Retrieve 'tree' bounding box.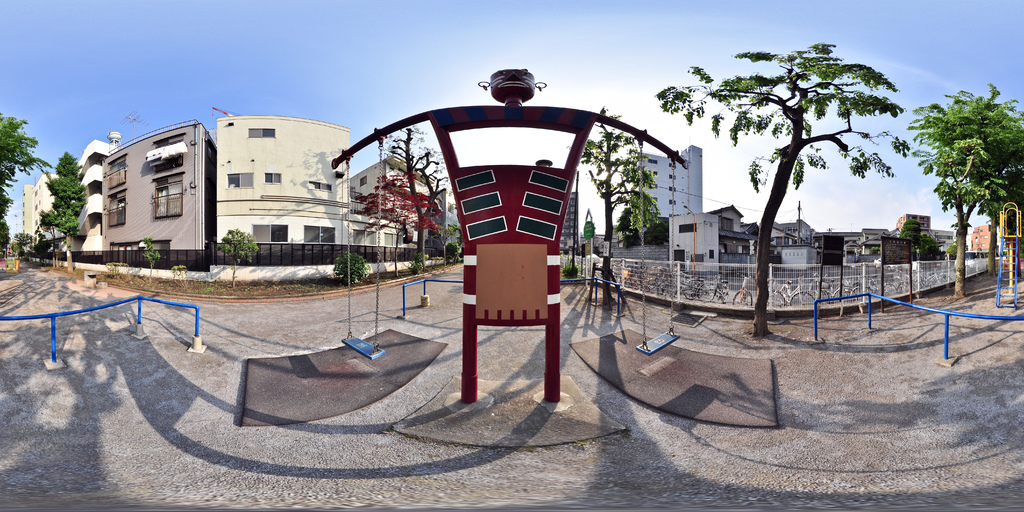
Bounding box: <region>356, 170, 445, 278</region>.
